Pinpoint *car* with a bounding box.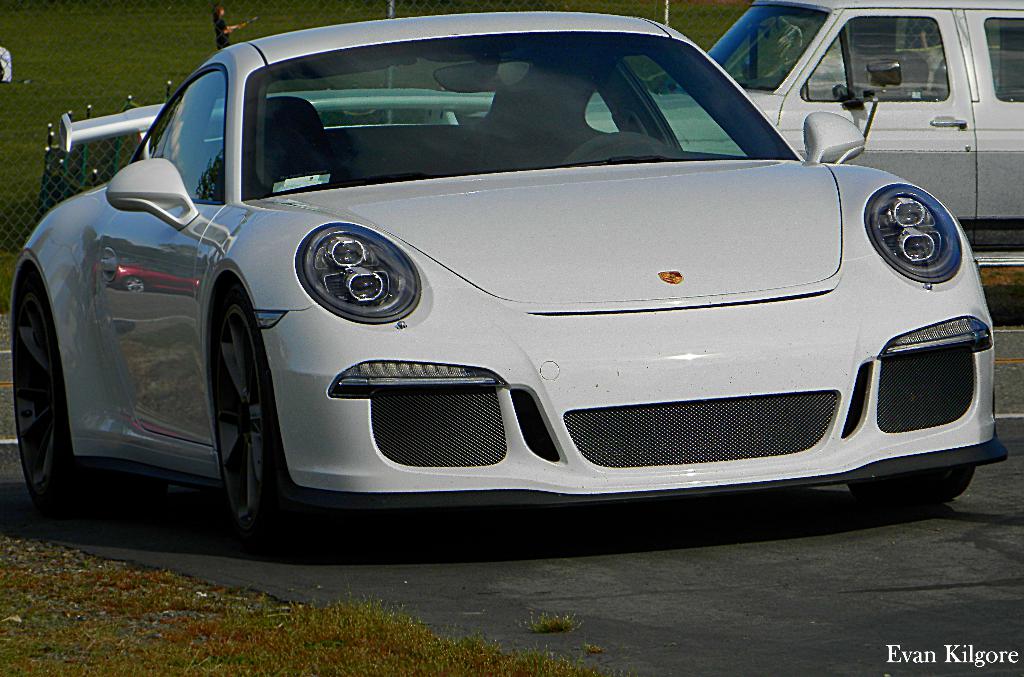
(24, 28, 995, 546).
